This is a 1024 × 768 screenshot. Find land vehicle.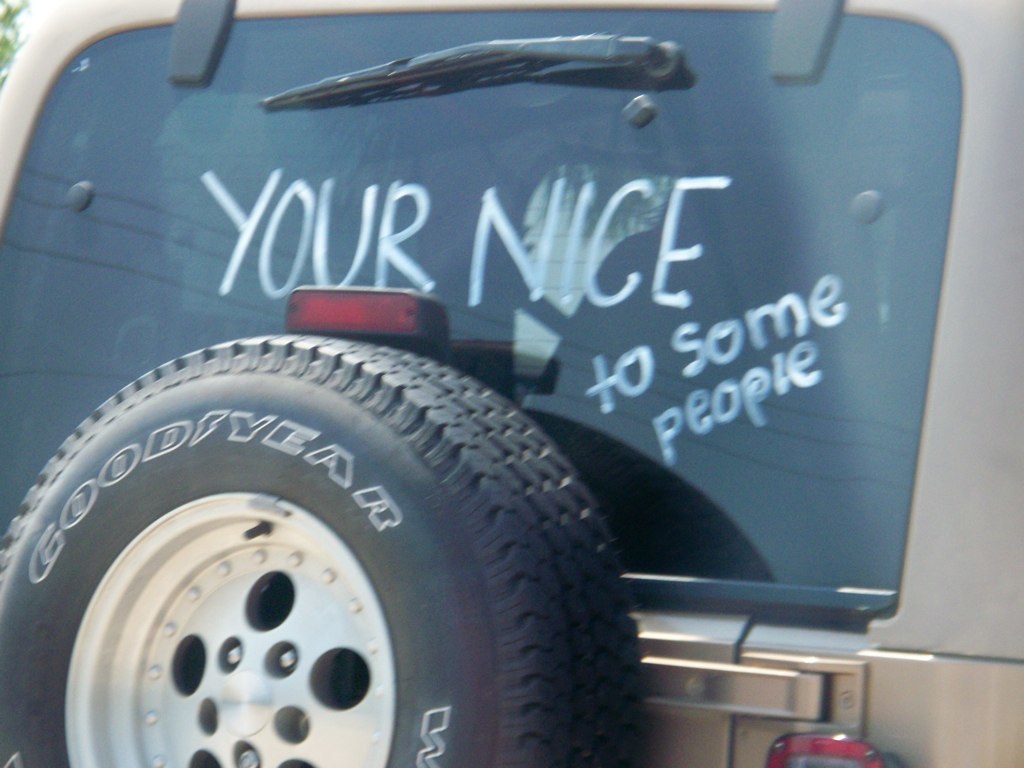
Bounding box: x1=0 y1=0 x2=1023 y2=767.
